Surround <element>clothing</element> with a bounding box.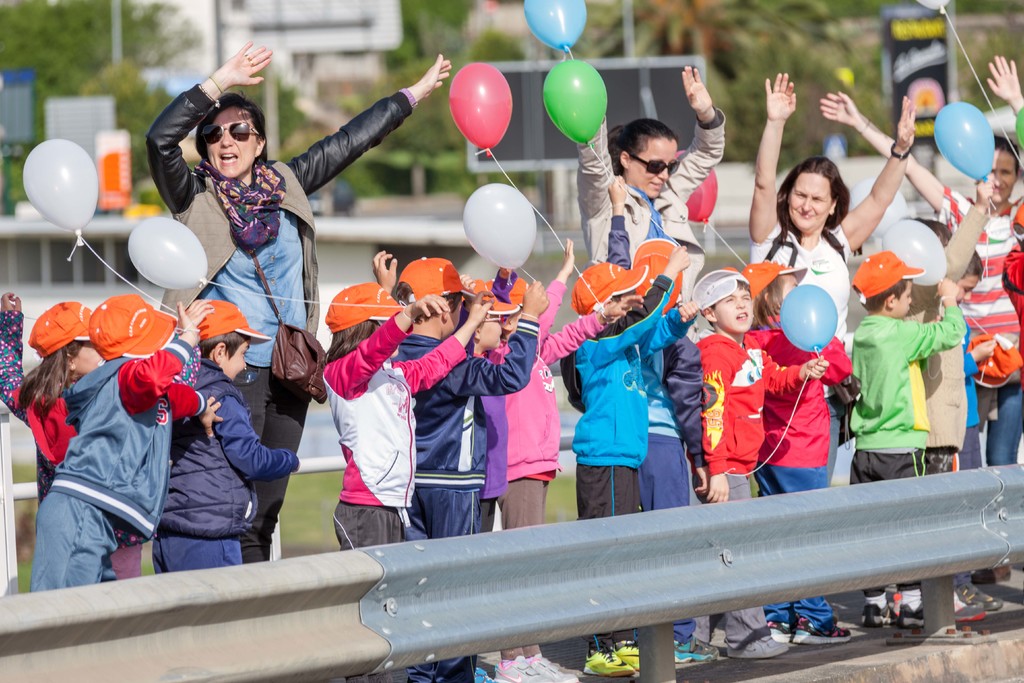
bbox(916, 193, 986, 479).
